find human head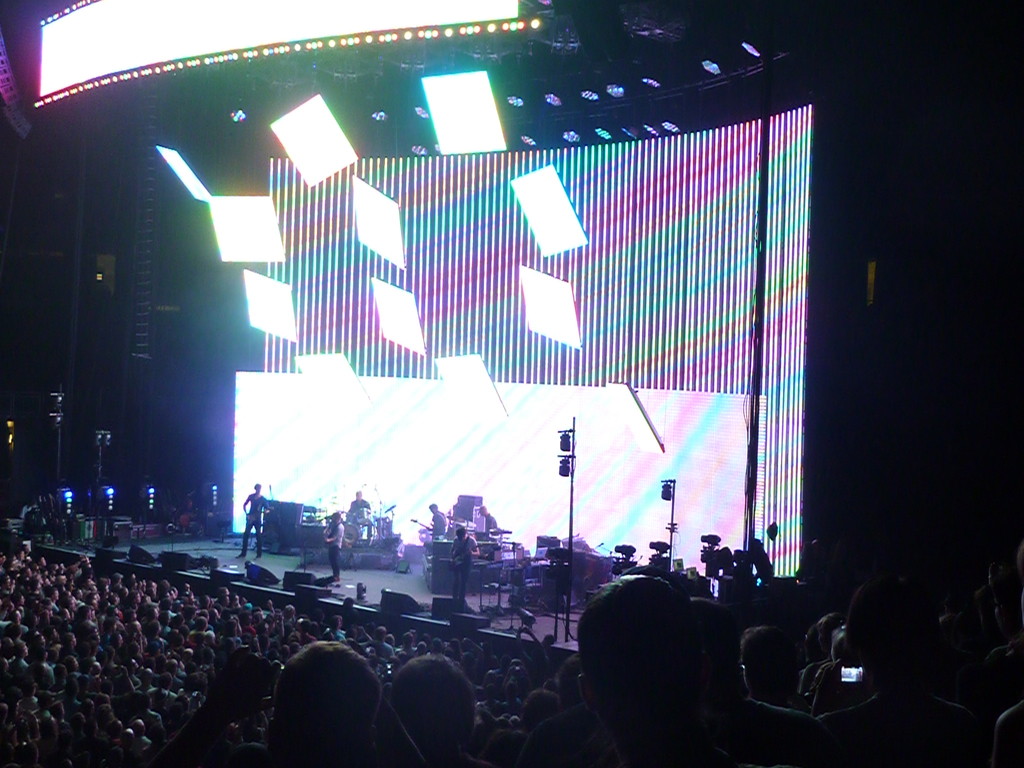
<box>555,653,580,703</box>
